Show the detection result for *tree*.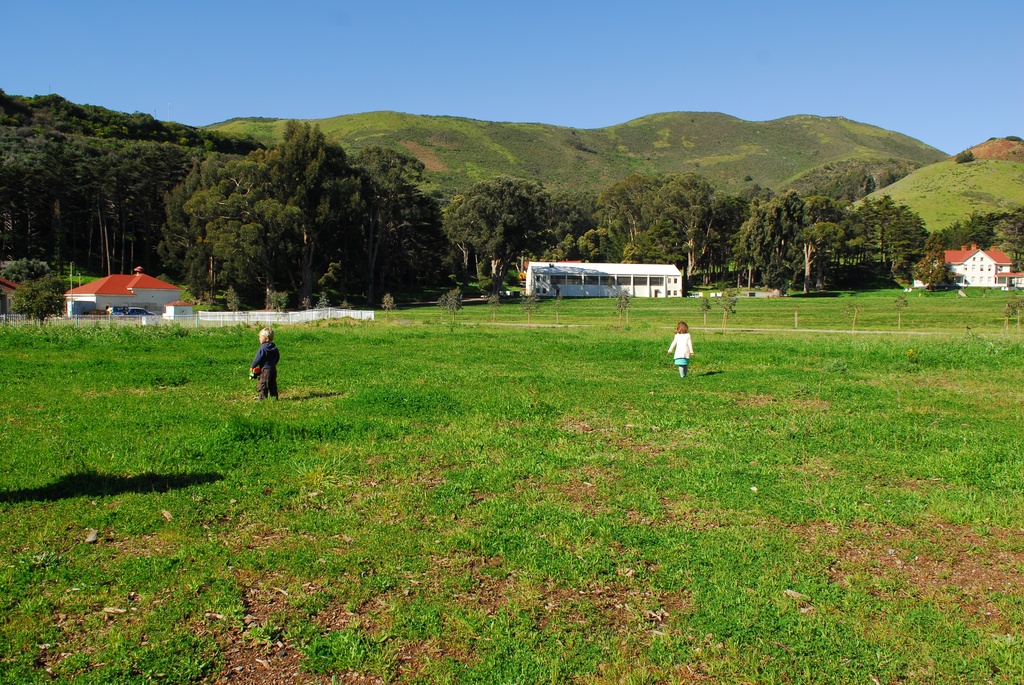
bbox=(955, 210, 998, 264).
